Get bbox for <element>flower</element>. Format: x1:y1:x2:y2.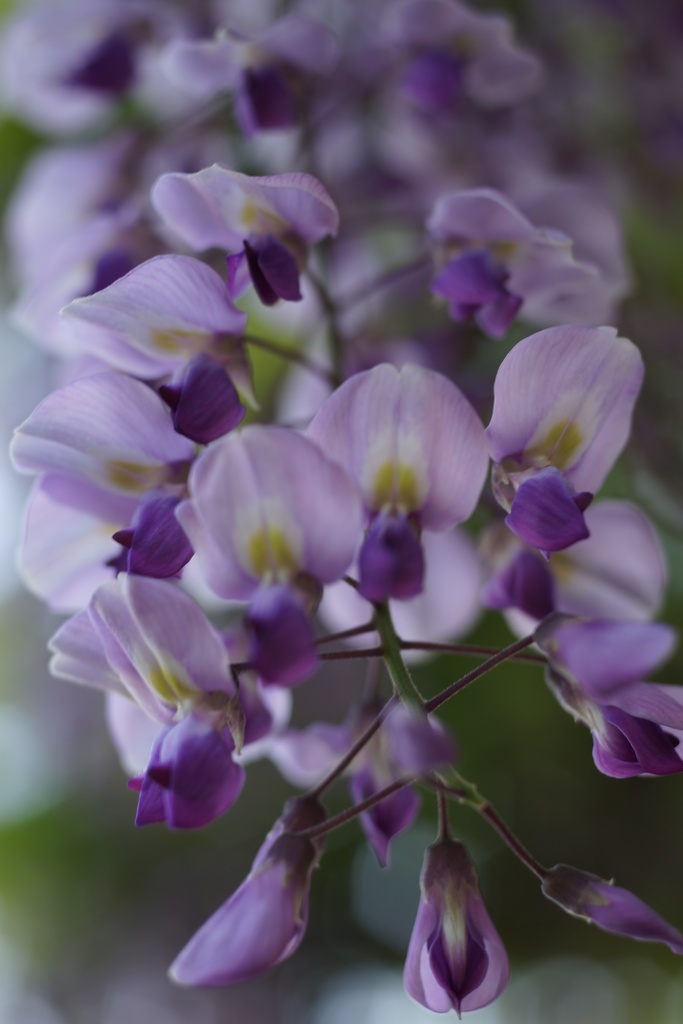
397:837:511:1012.
